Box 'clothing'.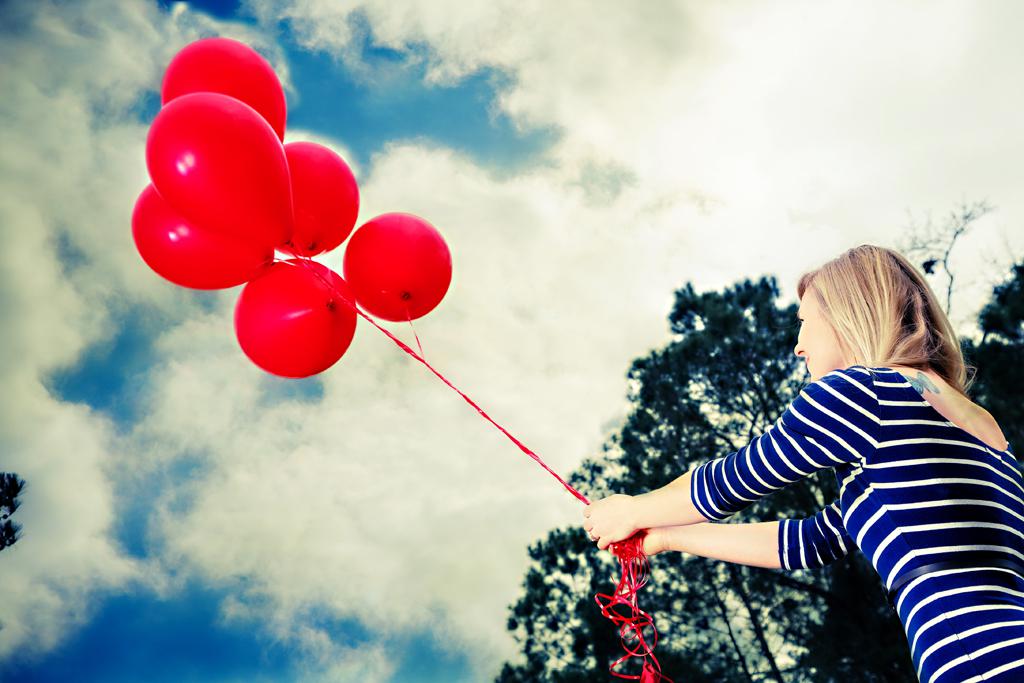
box=[482, 275, 974, 660].
